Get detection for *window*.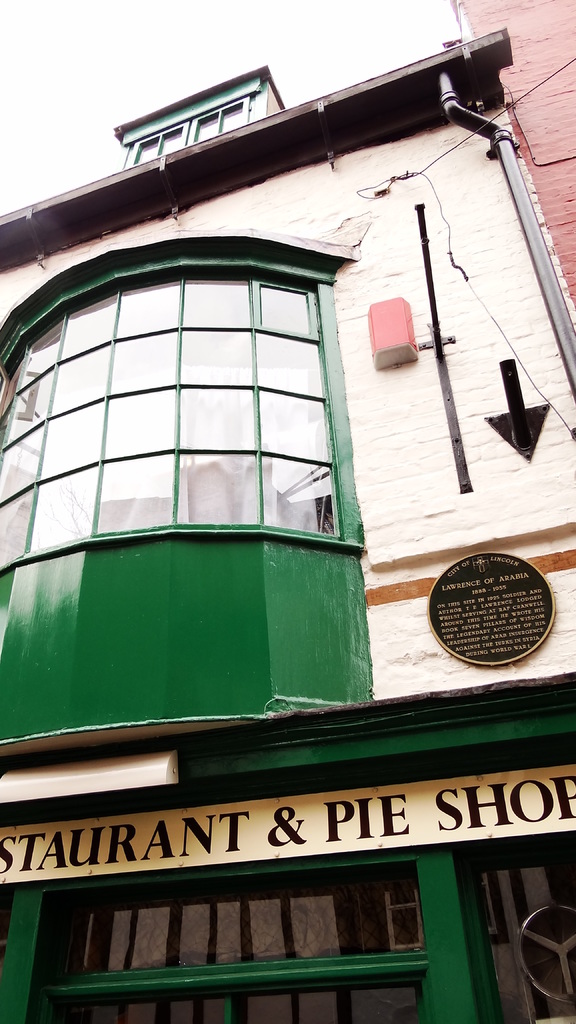
Detection: 124 90 257 166.
